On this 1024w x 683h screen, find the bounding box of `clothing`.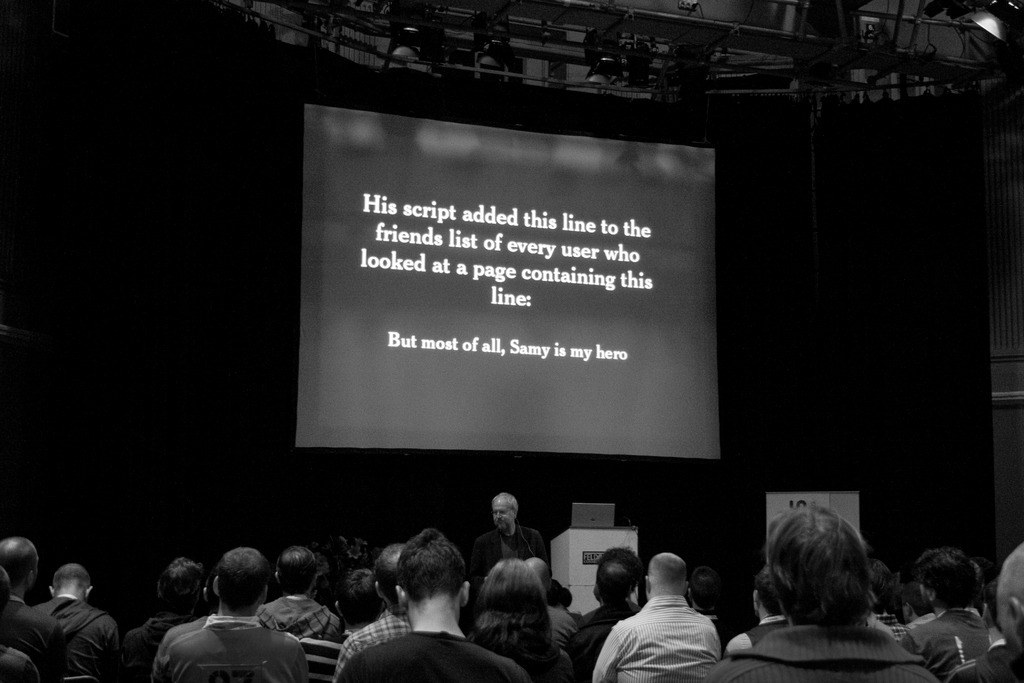
Bounding box: <region>256, 594, 333, 627</region>.
